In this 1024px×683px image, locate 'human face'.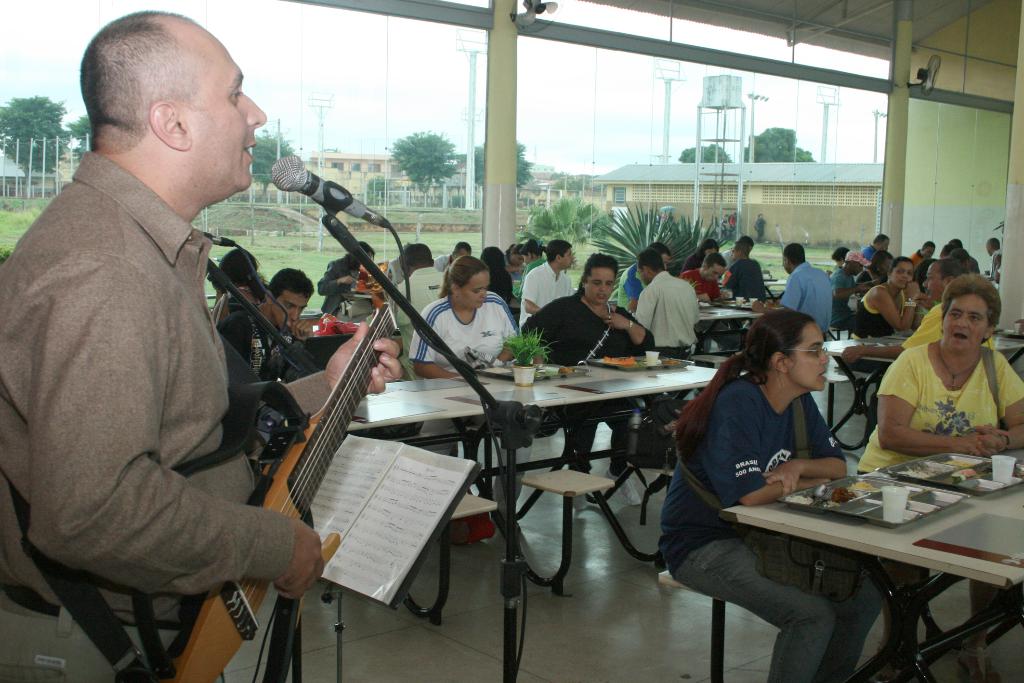
Bounding box: 921,263,945,301.
